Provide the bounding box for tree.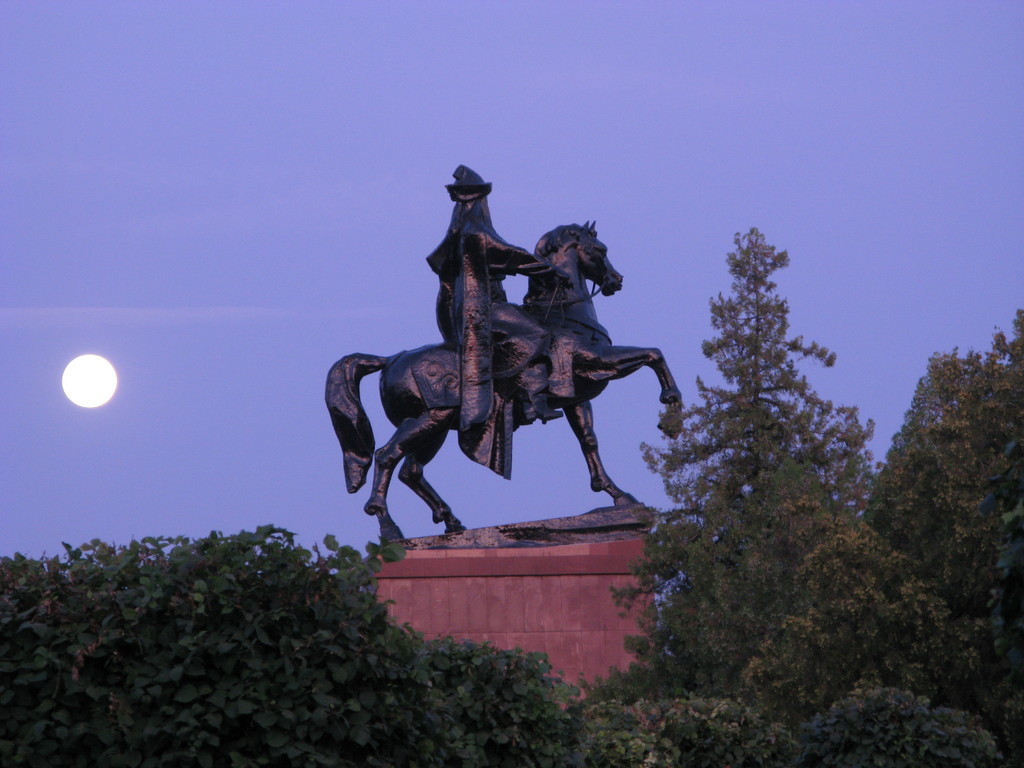
left=863, top=305, right=1023, bottom=767.
